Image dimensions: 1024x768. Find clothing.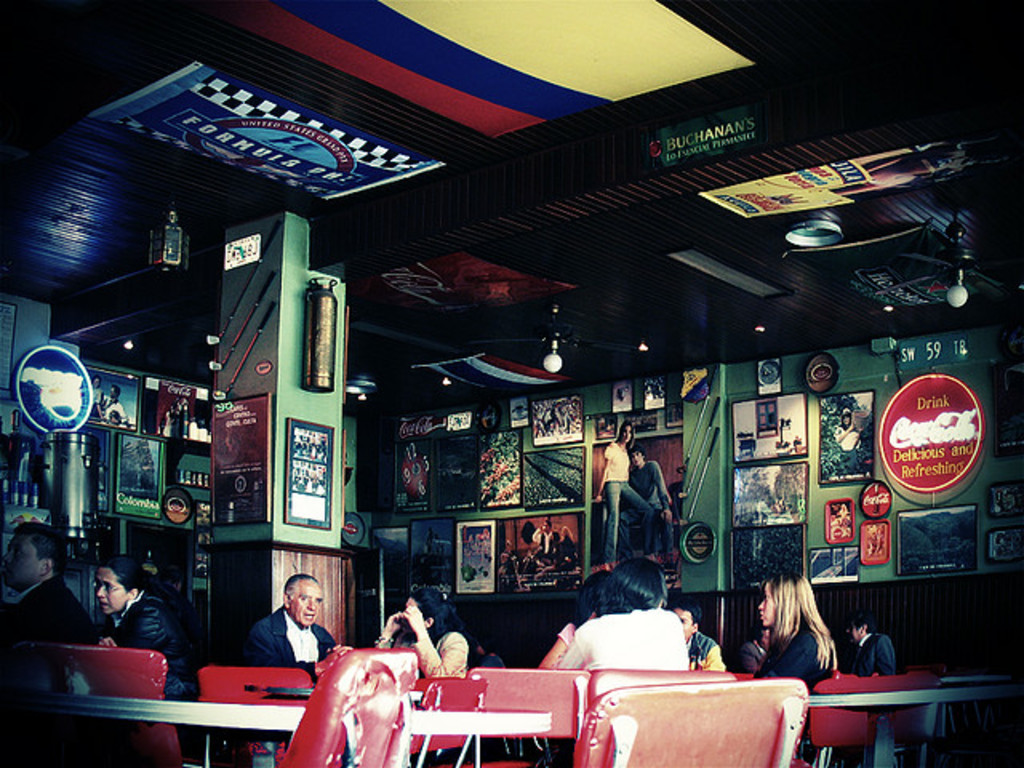
box(381, 626, 470, 685).
